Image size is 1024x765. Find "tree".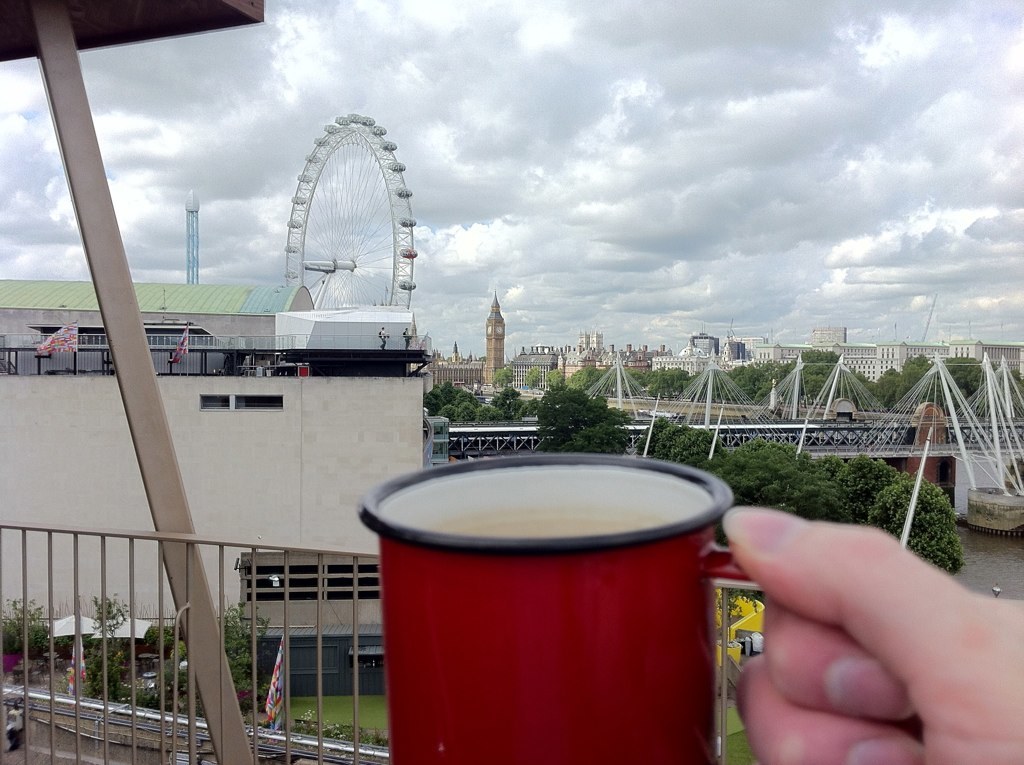
bbox=[546, 365, 572, 397].
